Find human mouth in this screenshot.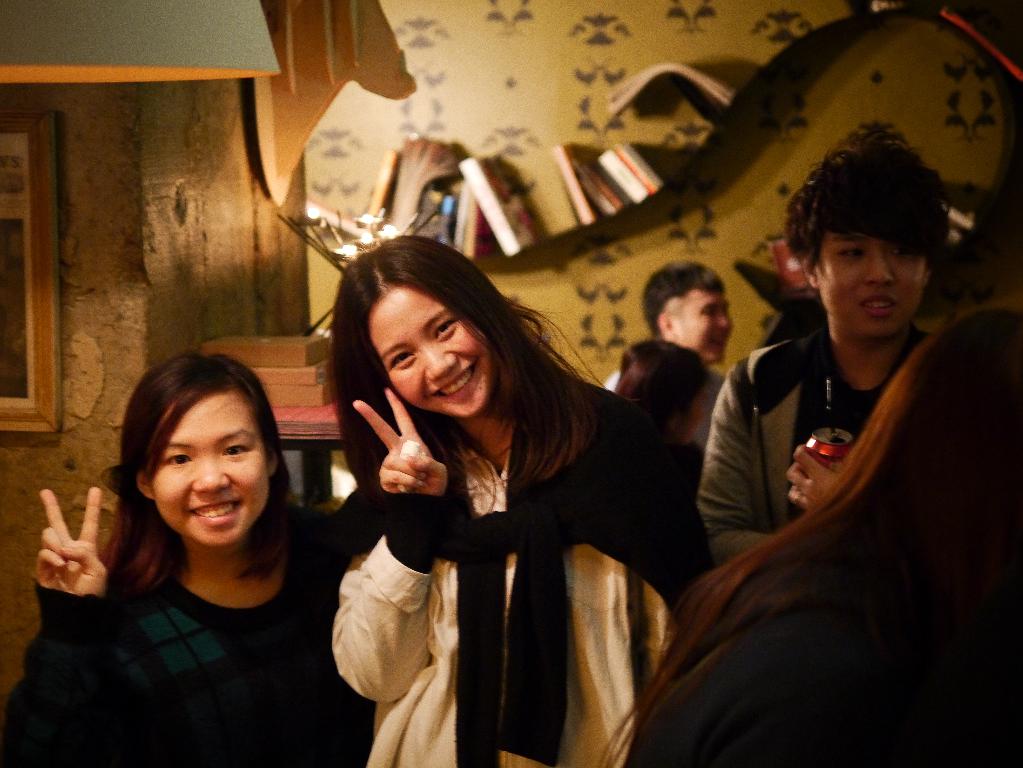
The bounding box for human mouth is crop(860, 290, 892, 311).
